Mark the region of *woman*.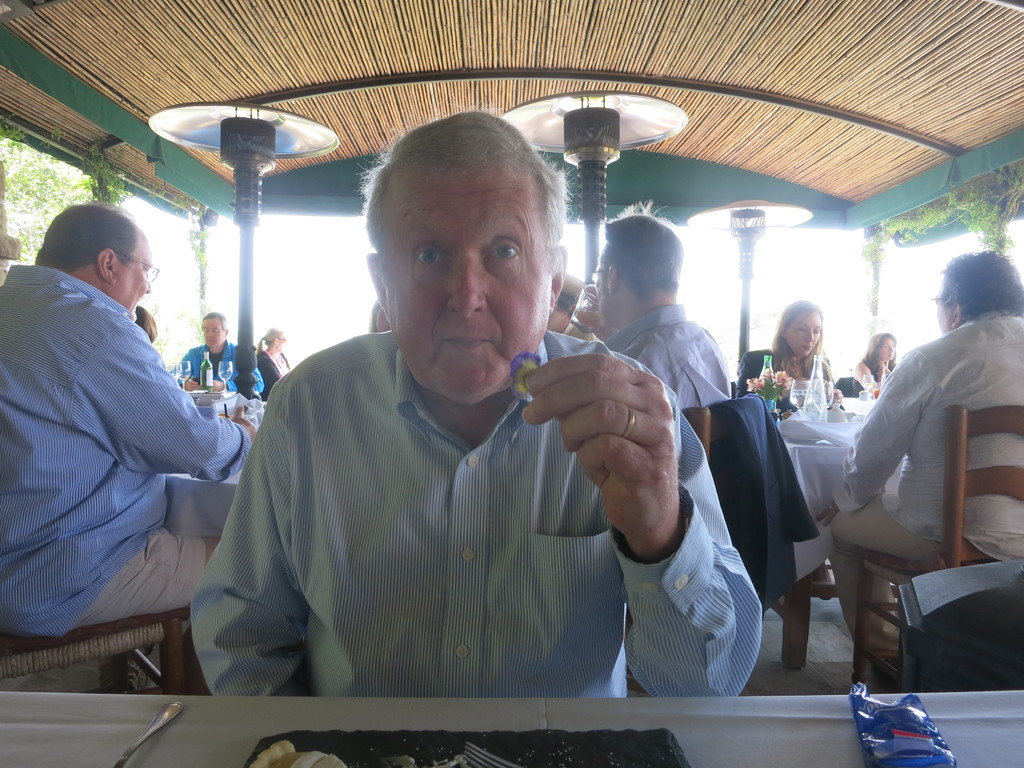
Region: {"left": 767, "top": 303, "right": 863, "bottom": 472}.
